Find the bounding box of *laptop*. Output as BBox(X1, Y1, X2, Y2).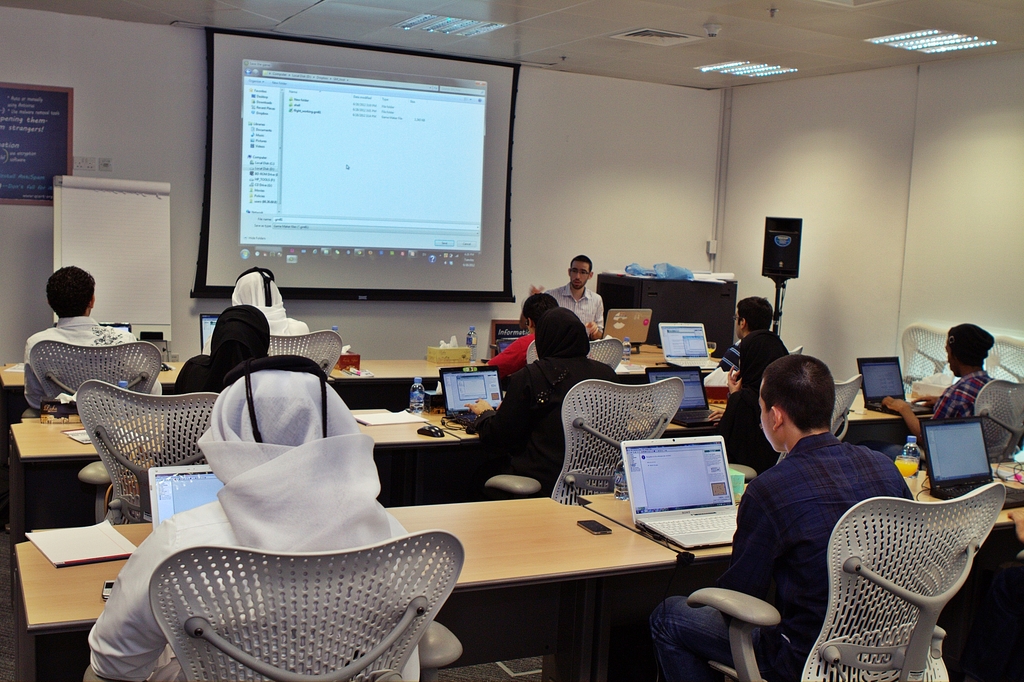
BBox(149, 466, 225, 532).
